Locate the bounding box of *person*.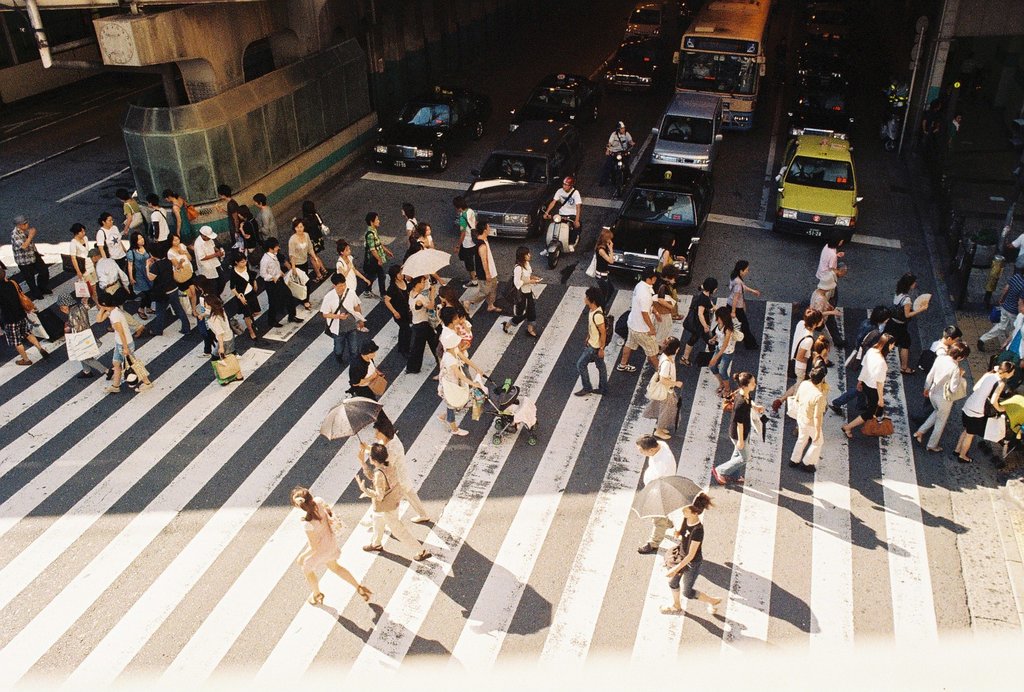
Bounding box: box=[361, 211, 394, 301].
